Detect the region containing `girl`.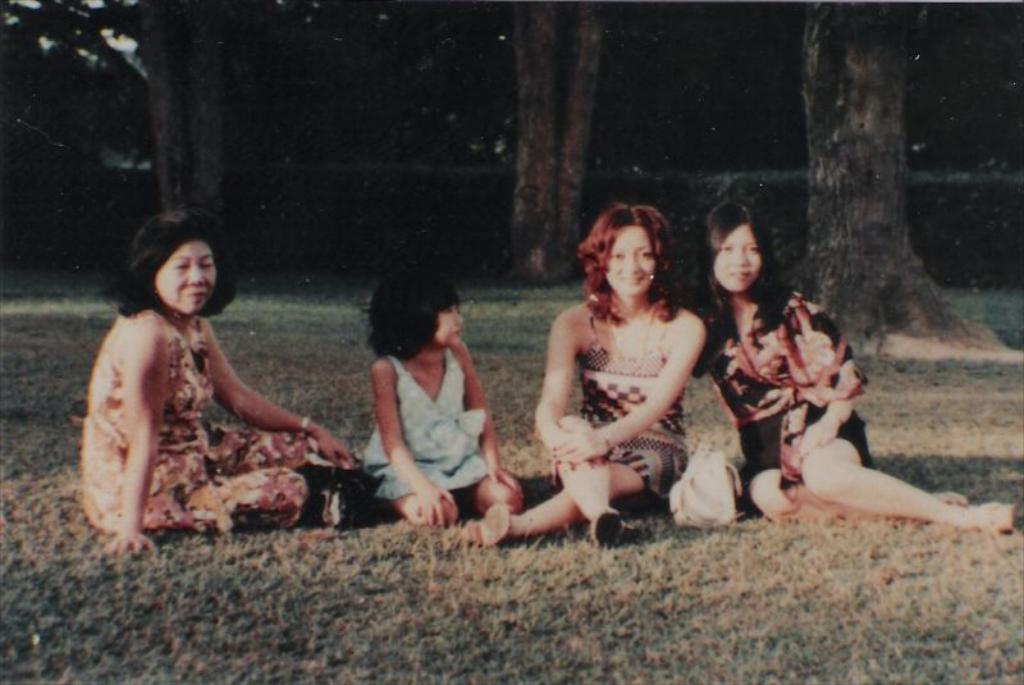
box(361, 275, 522, 521).
